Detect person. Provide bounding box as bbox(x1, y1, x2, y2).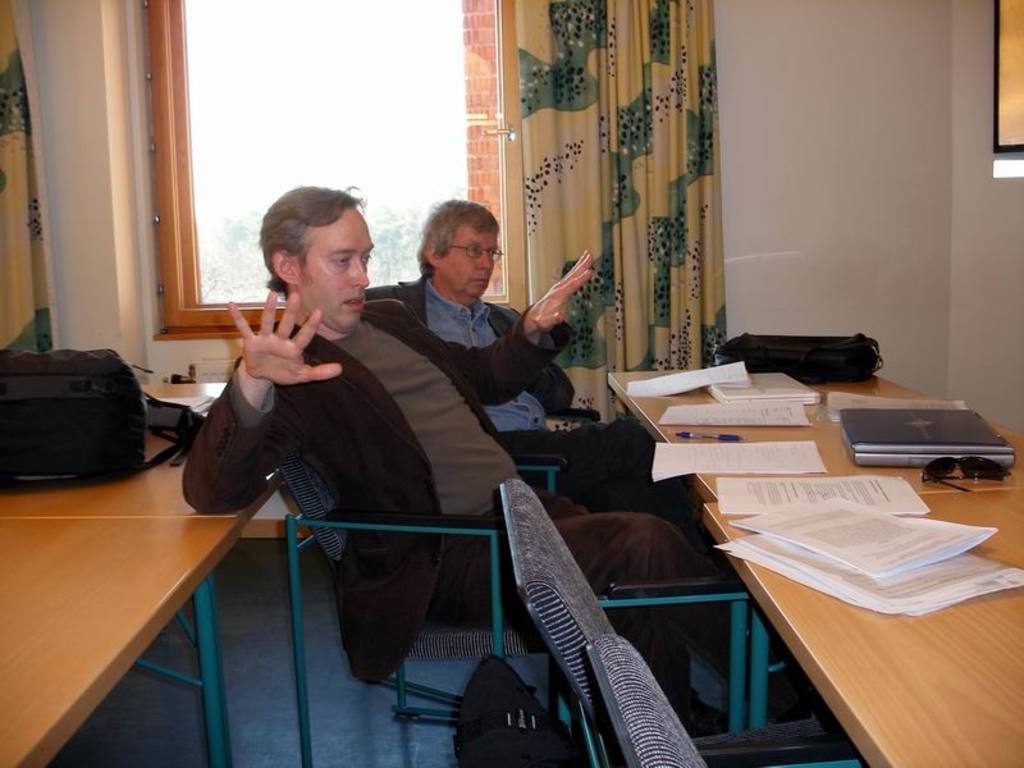
bbox(182, 183, 812, 740).
